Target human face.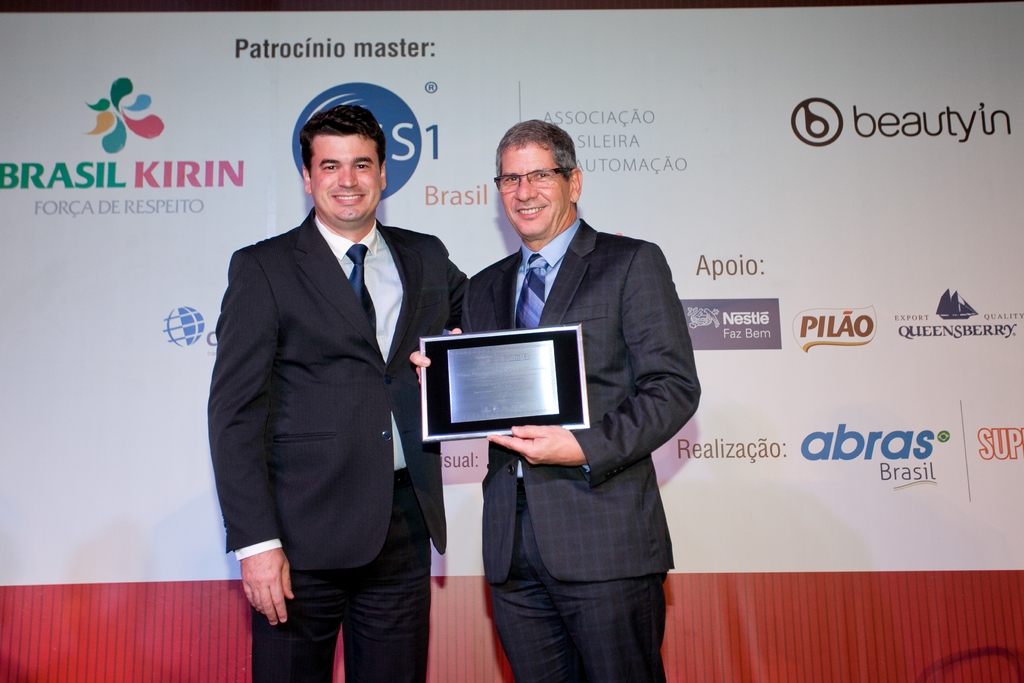
Target region: 312 136 380 223.
